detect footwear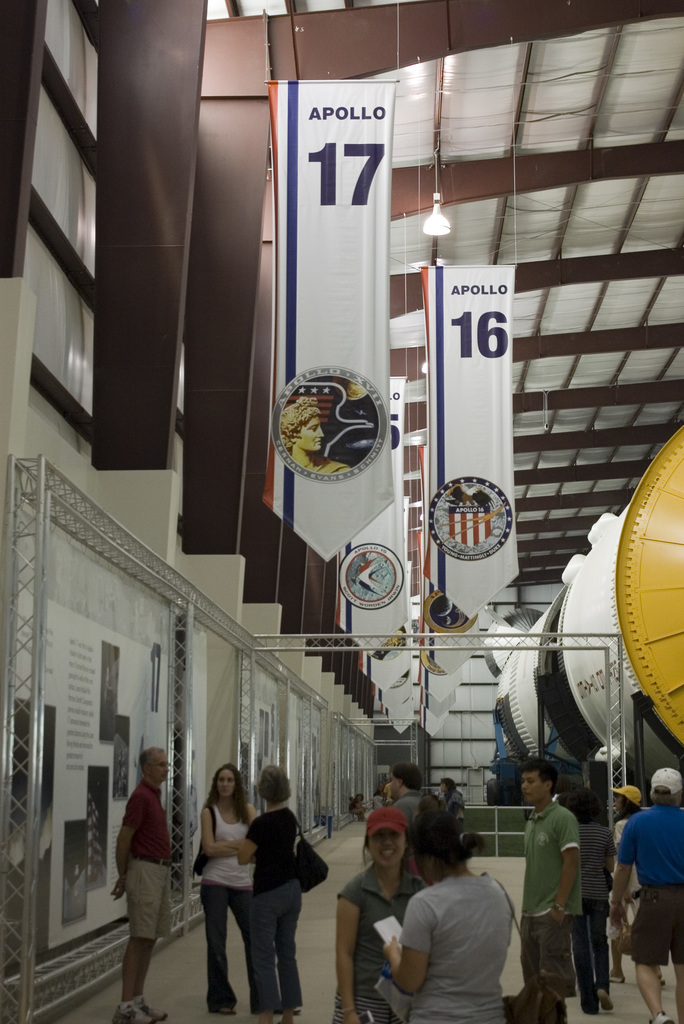
select_region(204, 1000, 239, 1015)
